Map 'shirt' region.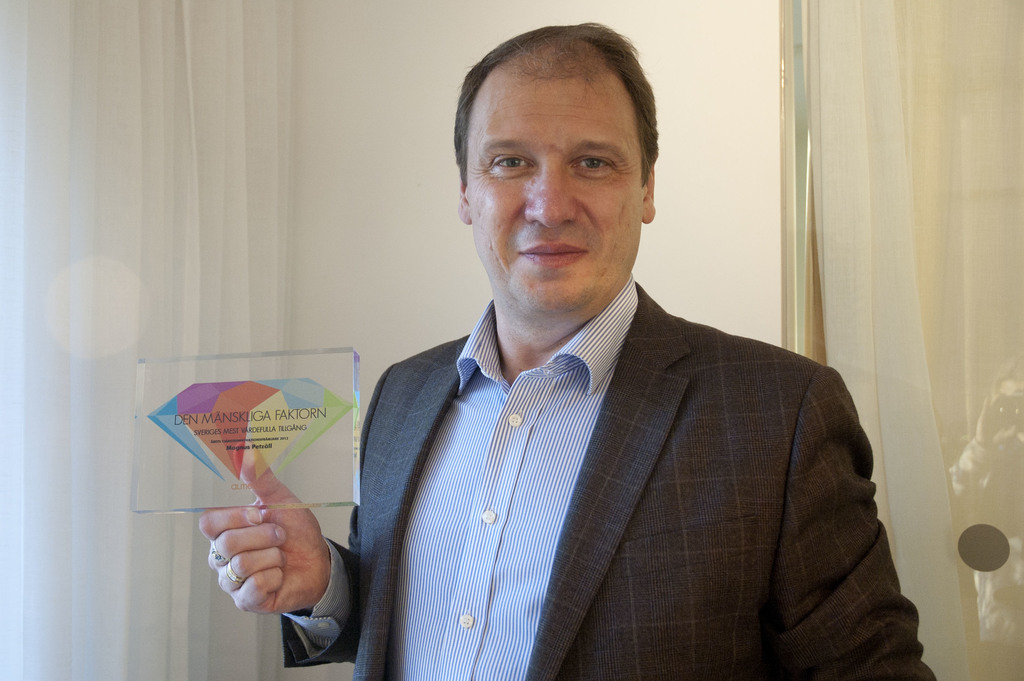
Mapped to pyautogui.locateOnScreen(285, 274, 636, 678).
